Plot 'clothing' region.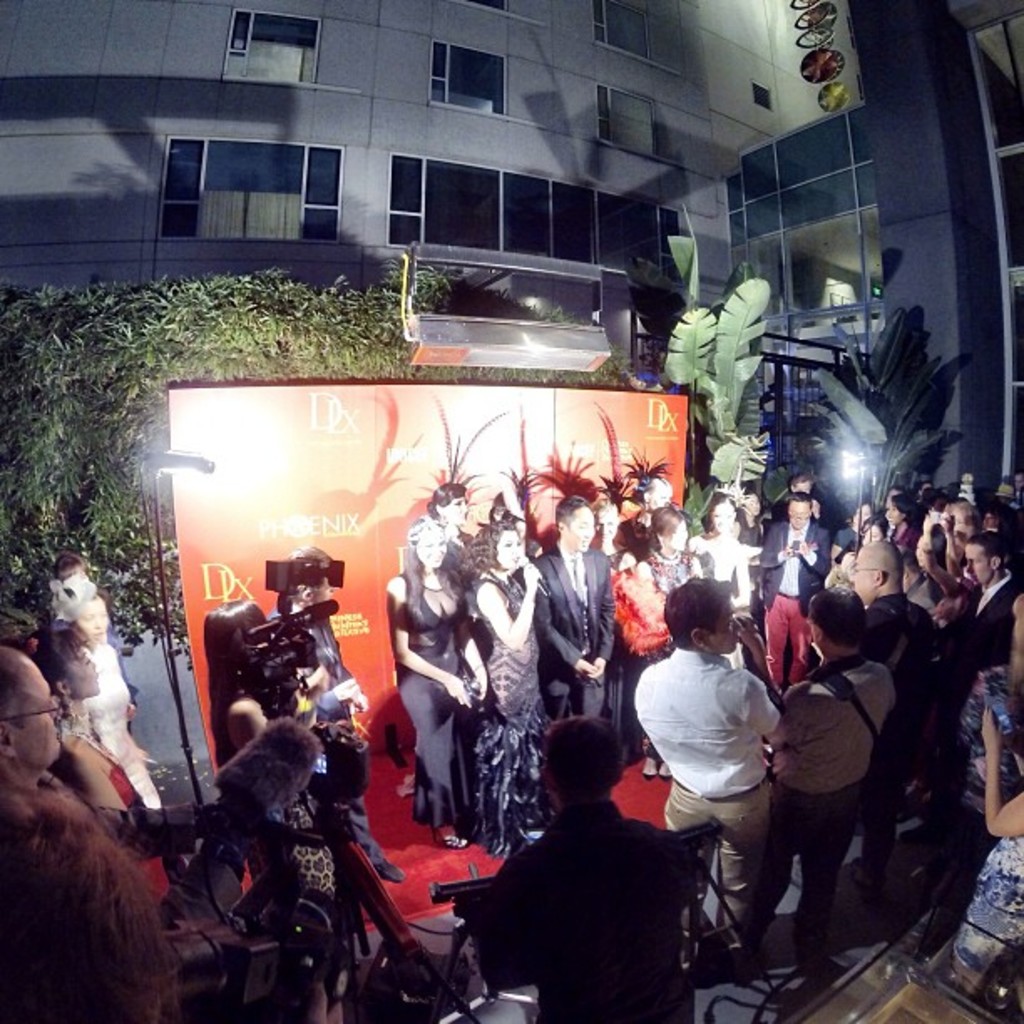
Plotted at bbox=(87, 648, 154, 803).
